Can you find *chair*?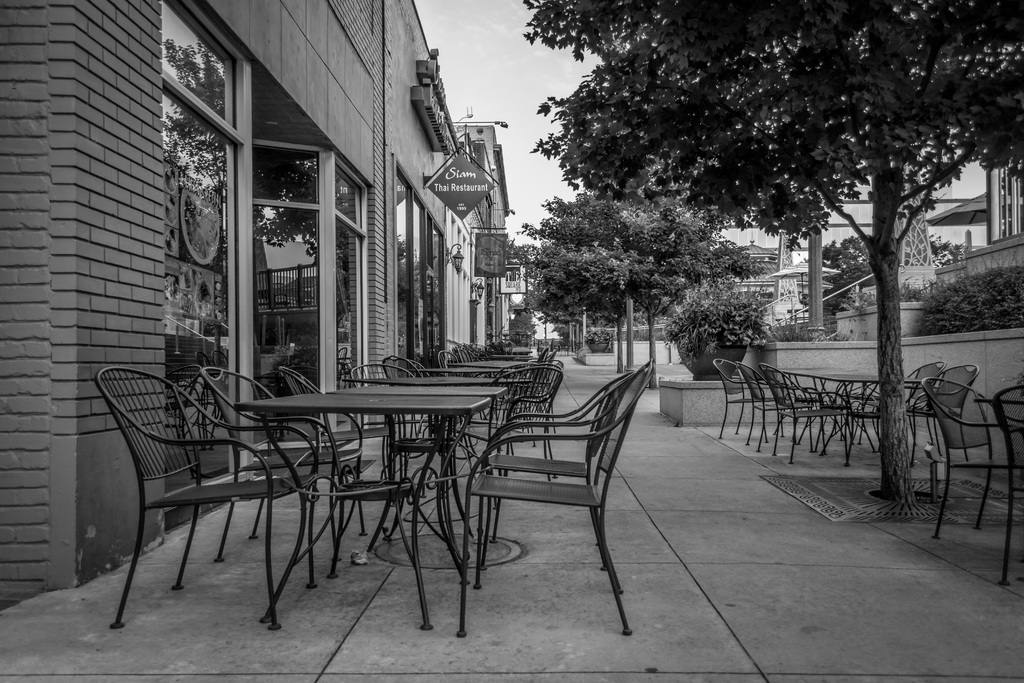
Yes, bounding box: crop(454, 361, 660, 631).
